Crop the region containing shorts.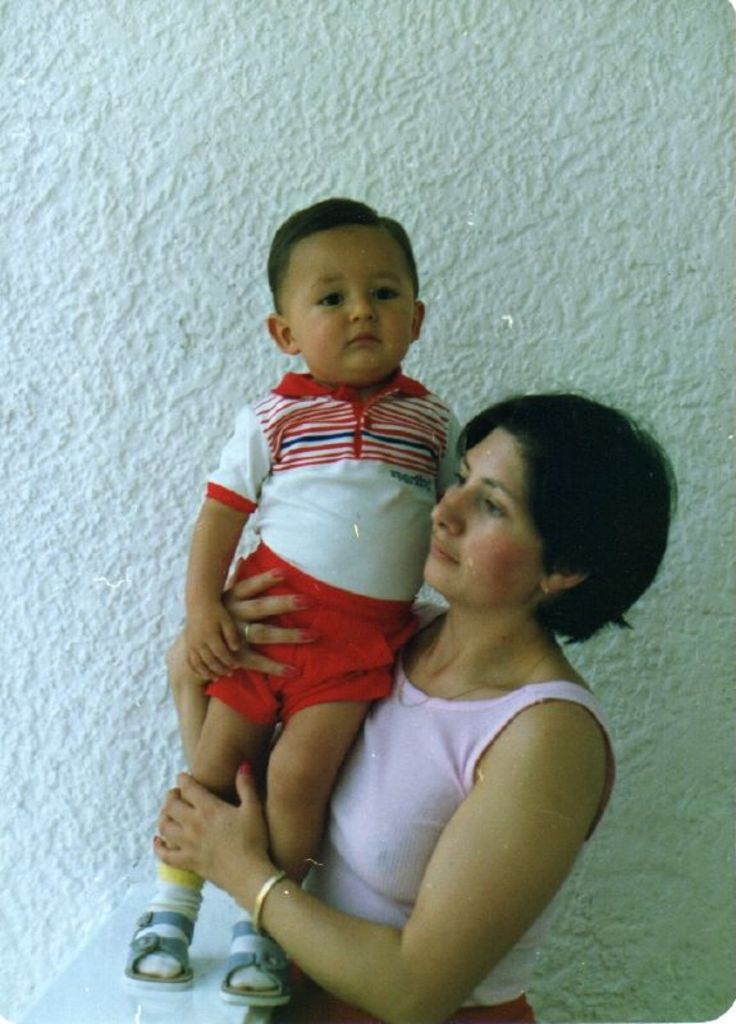
Crop region: bbox=(224, 582, 410, 731).
